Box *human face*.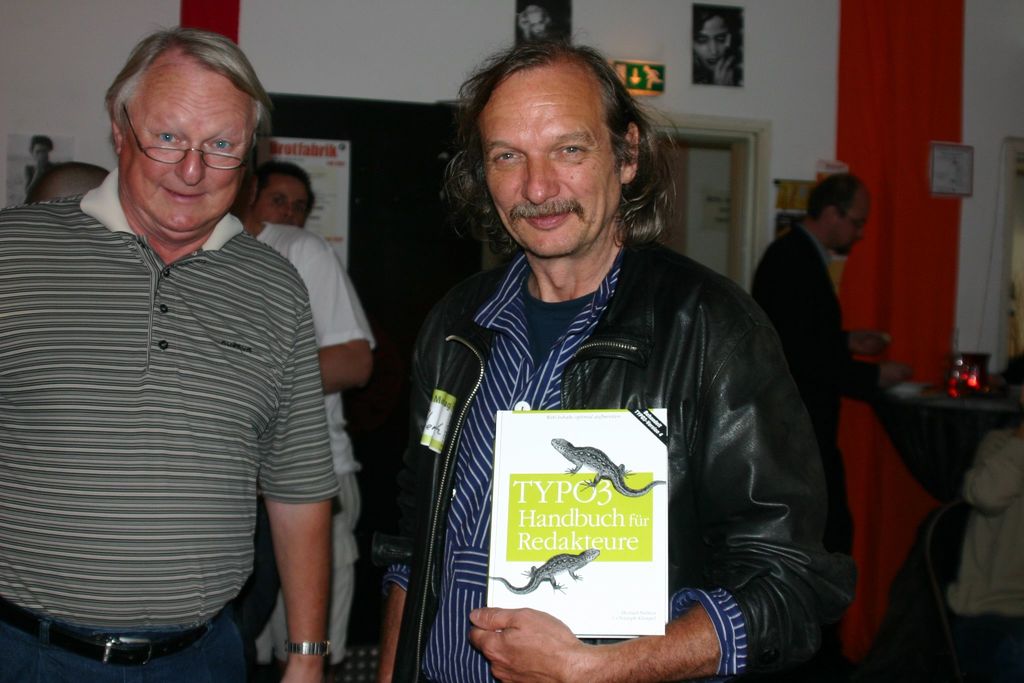
{"left": 836, "top": 183, "right": 866, "bottom": 257}.
